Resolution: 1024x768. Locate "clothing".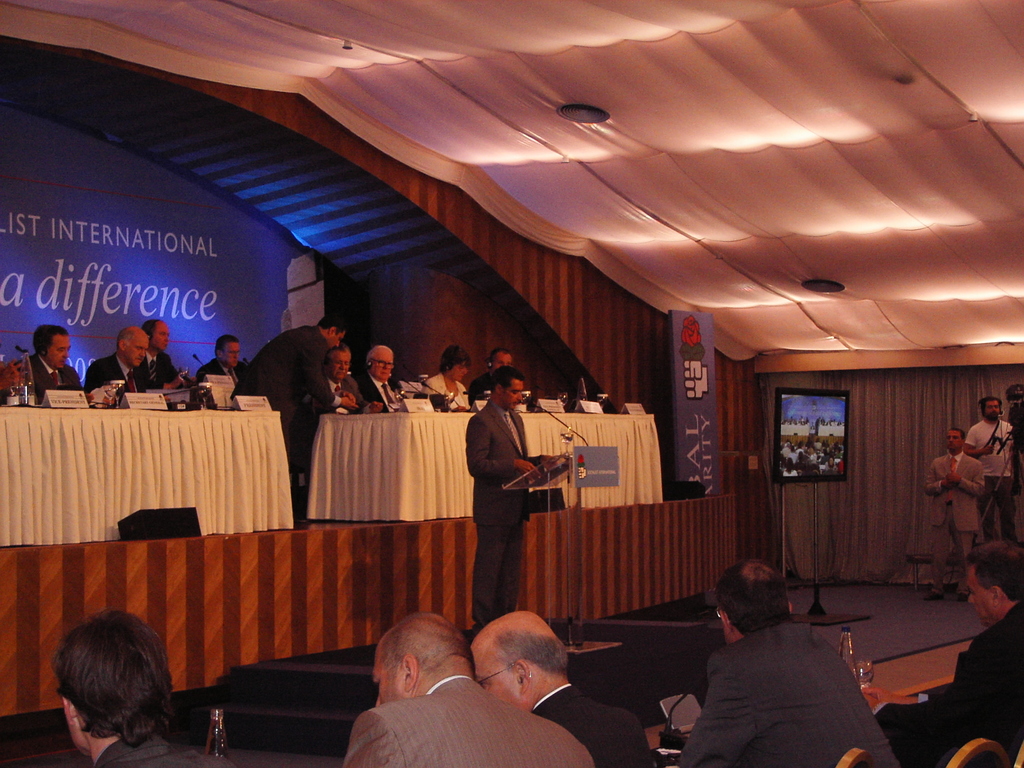
locate(965, 419, 1016, 541).
